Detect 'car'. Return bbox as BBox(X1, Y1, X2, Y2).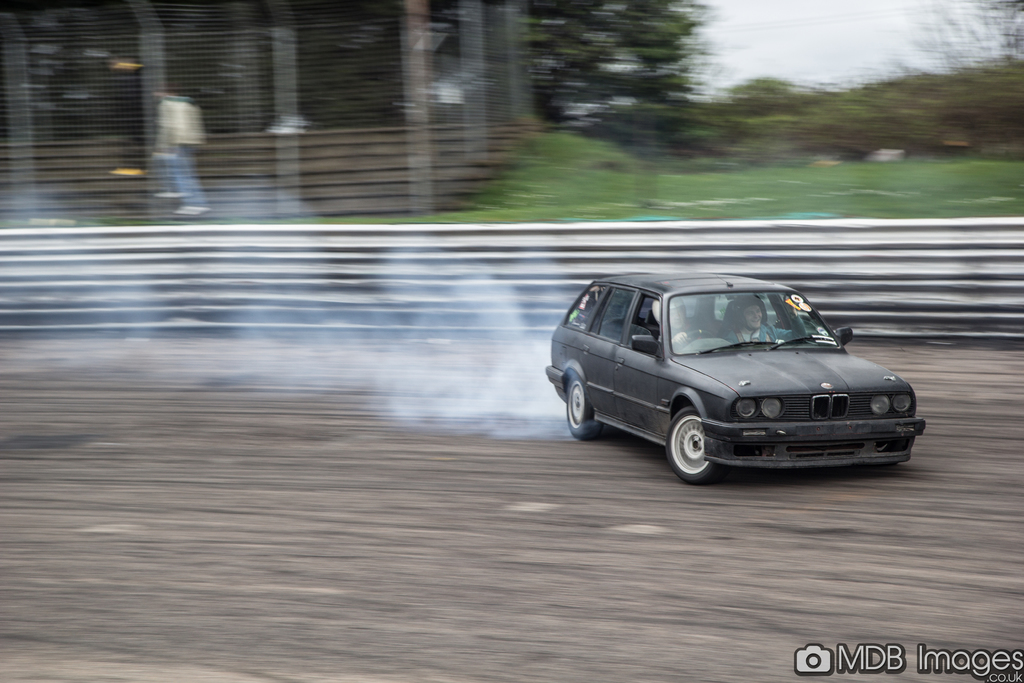
BBox(547, 273, 929, 490).
